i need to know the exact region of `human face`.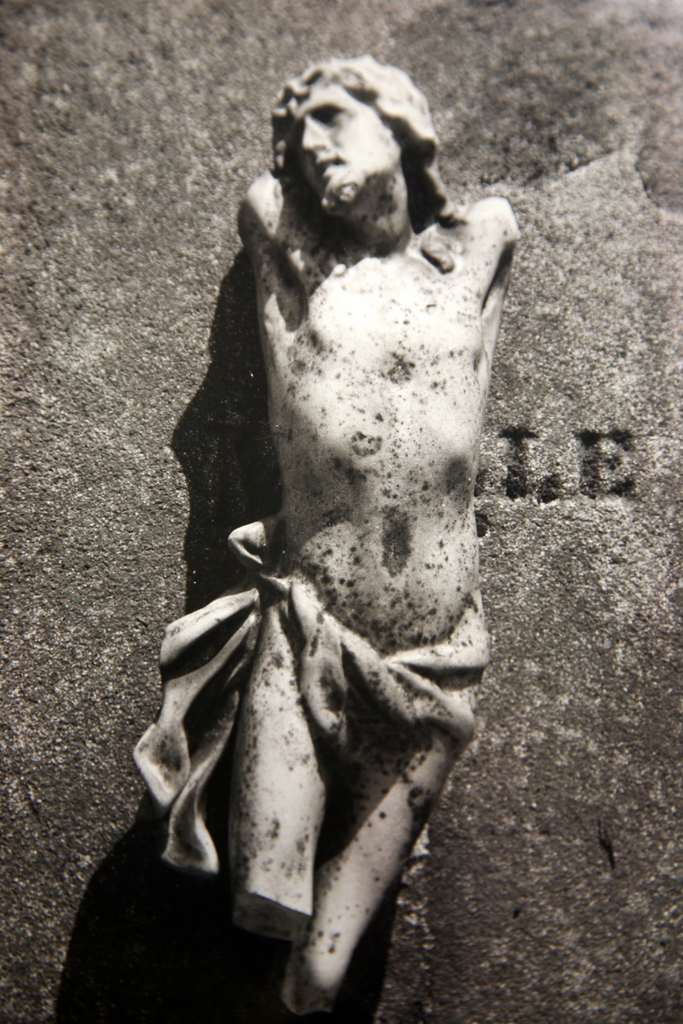
Region: Rect(283, 74, 406, 214).
